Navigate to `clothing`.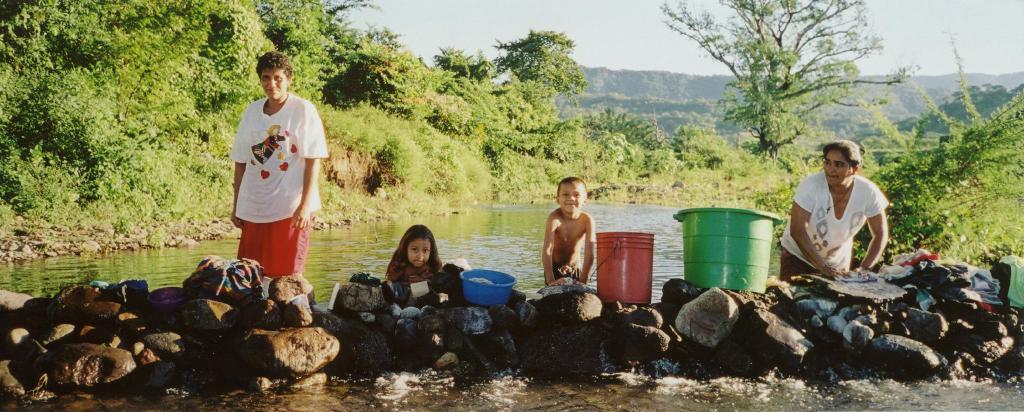
Navigation target: (240, 204, 310, 279).
